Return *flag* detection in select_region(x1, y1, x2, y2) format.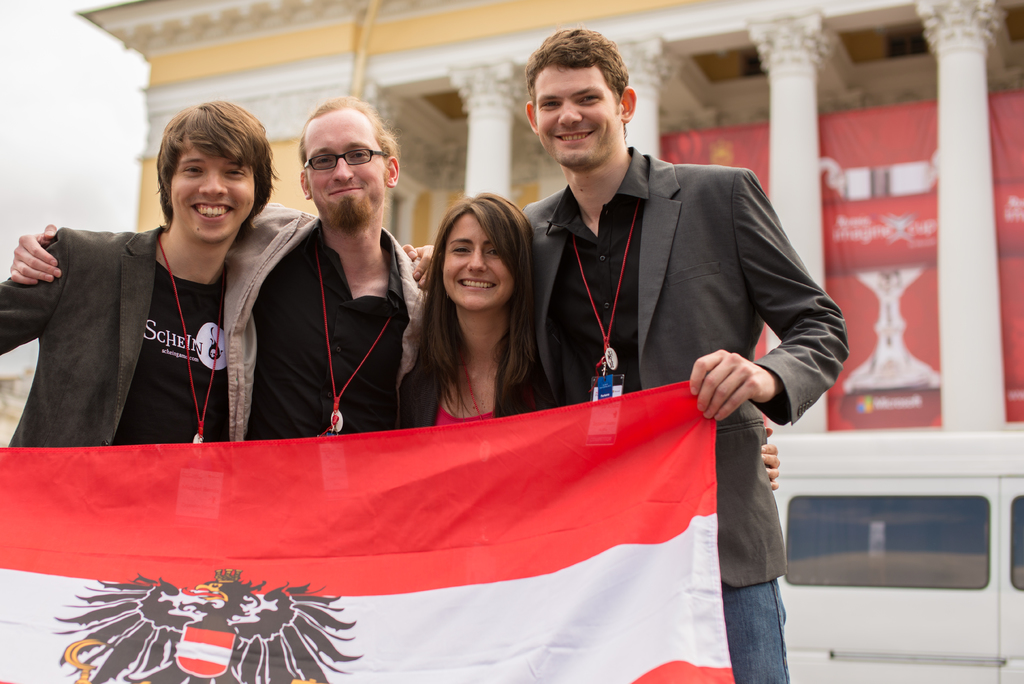
select_region(0, 372, 733, 683).
